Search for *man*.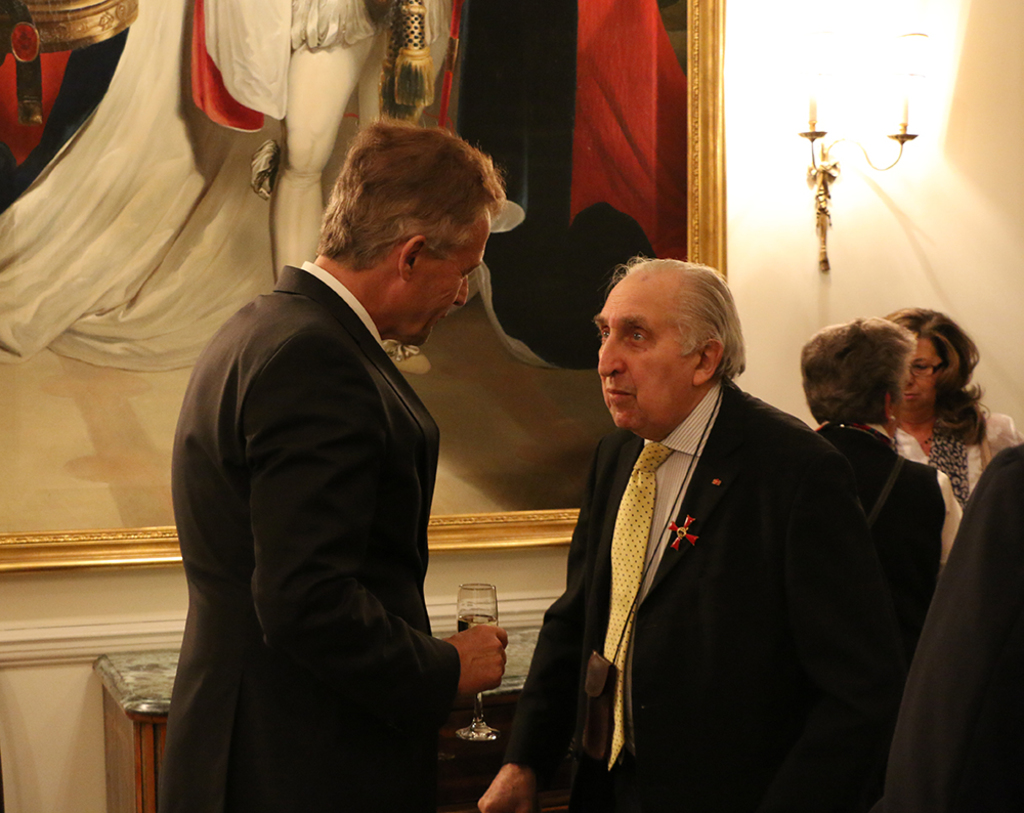
Found at l=800, t=312, r=961, b=746.
